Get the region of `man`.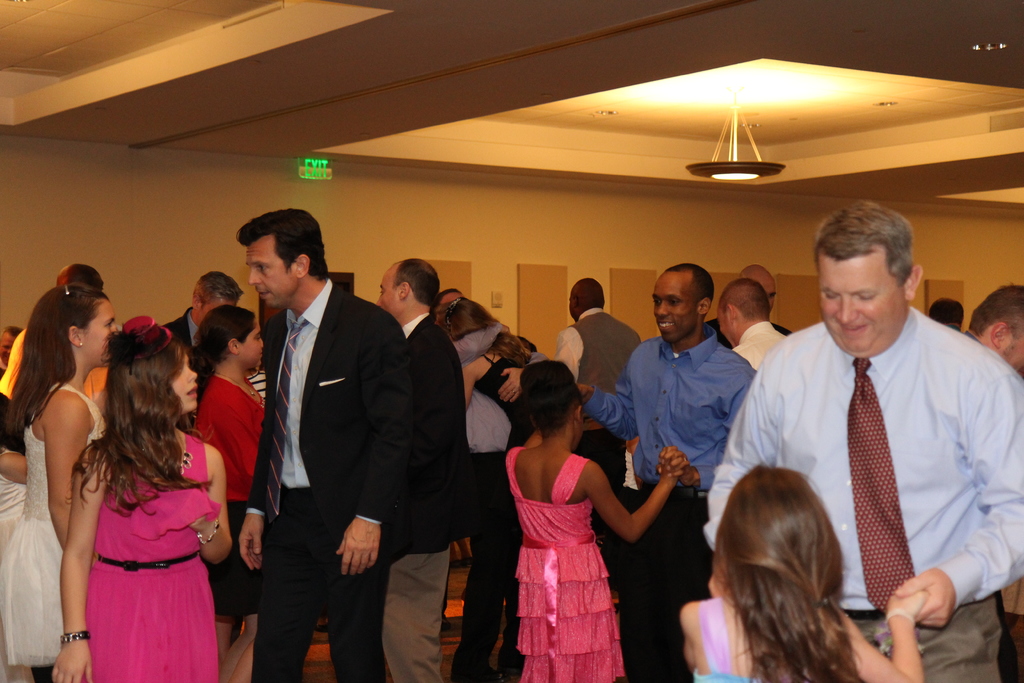
(left=553, top=277, right=643, bottom=491).
